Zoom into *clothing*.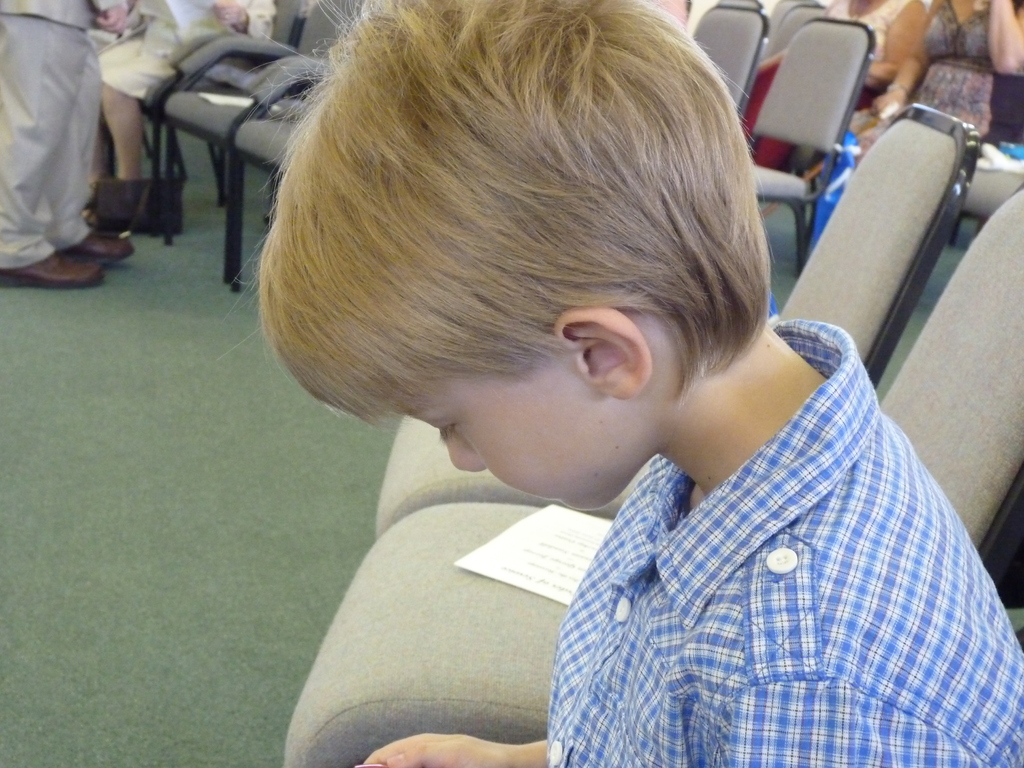
Zoom target: bbox(0, 0, 125, 269).
